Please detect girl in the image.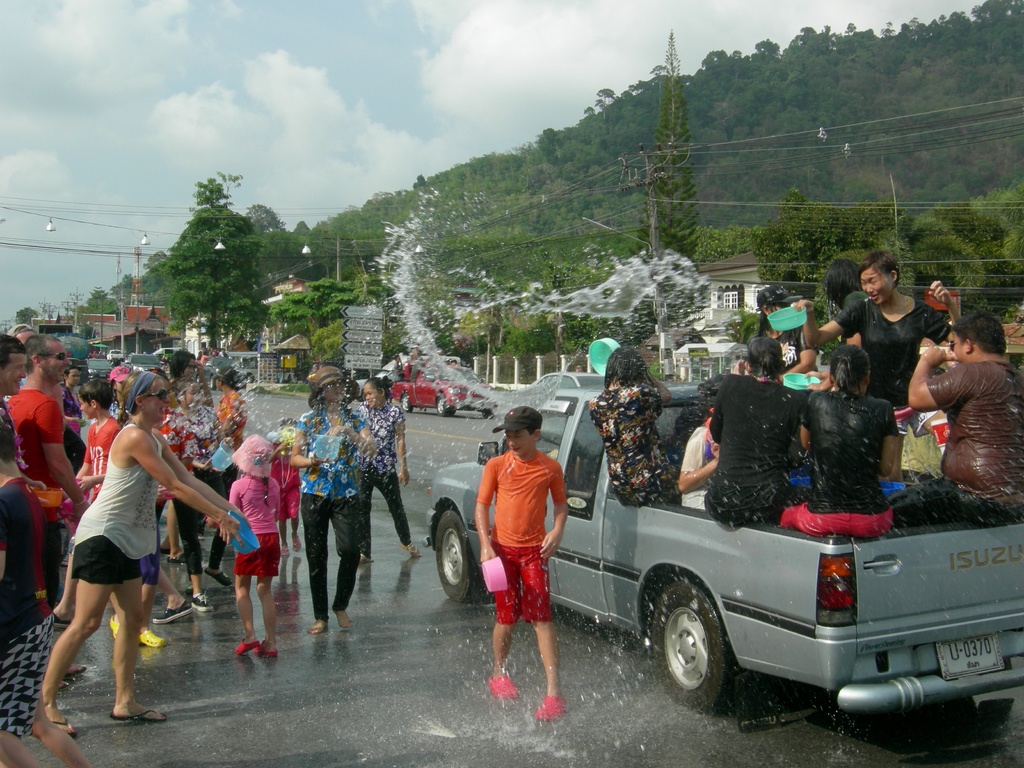
detection(780, 342, 899, 536).
